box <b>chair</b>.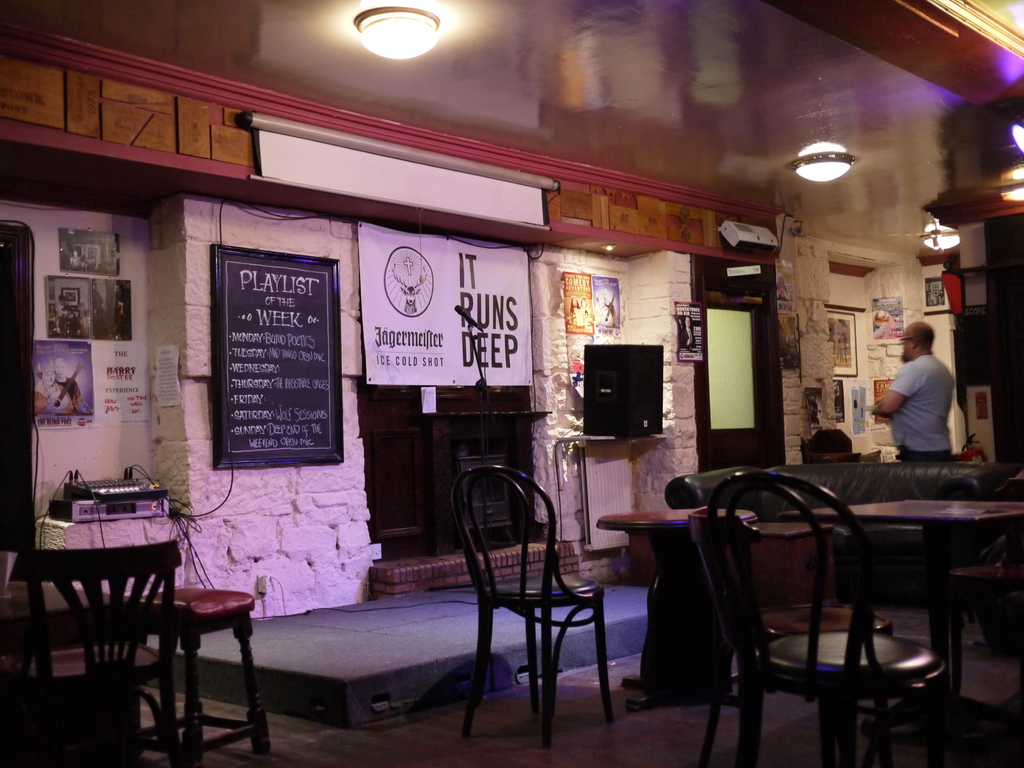
bbox=[8, 540, 182, 767].
